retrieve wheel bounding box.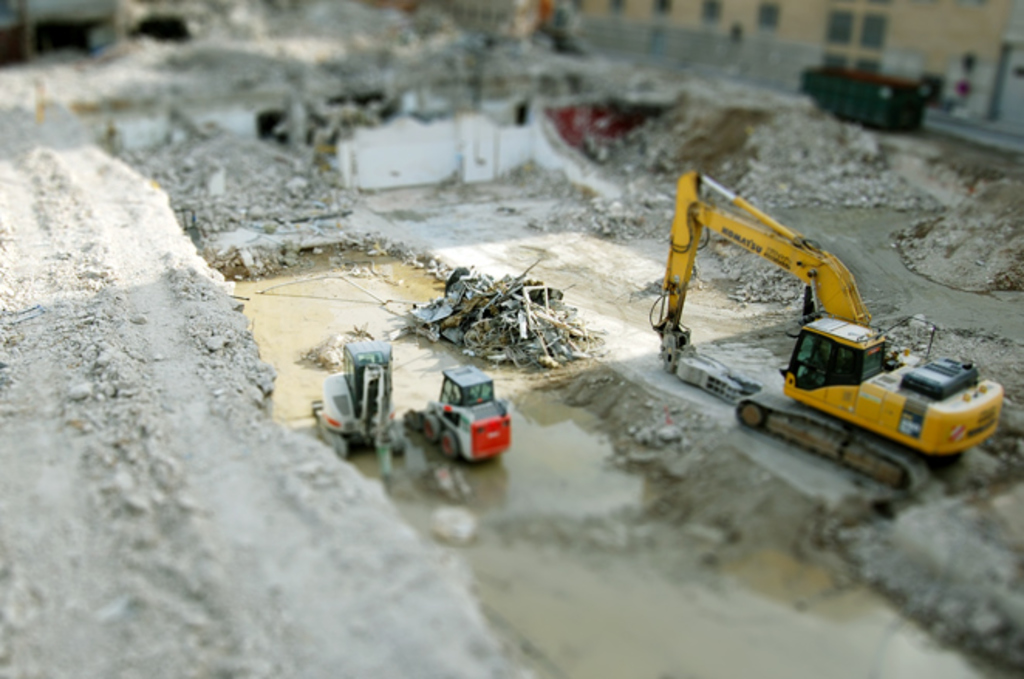
Bounding box: 736,401,767,428.
